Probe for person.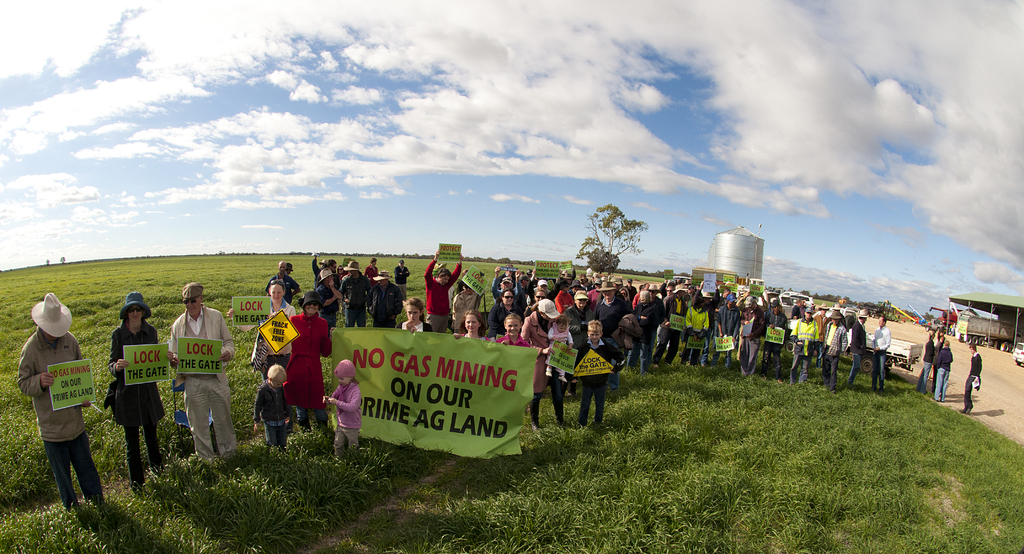
Probe result: <box>166,281,236,461</box>.
